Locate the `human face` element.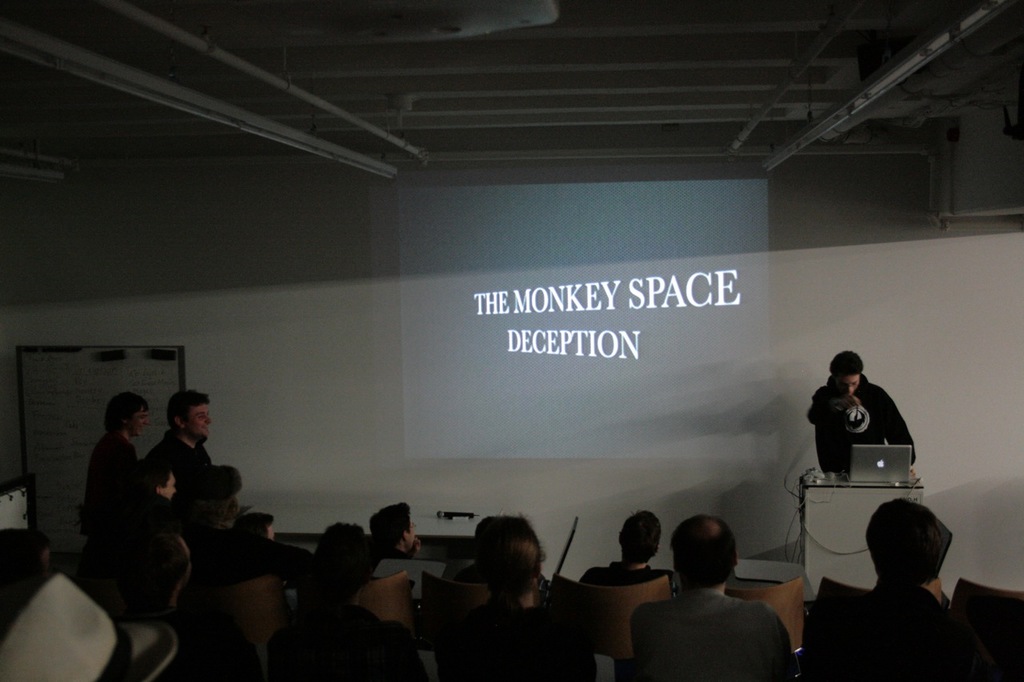
Element bbox: rect(834, 374, 858, 397).
